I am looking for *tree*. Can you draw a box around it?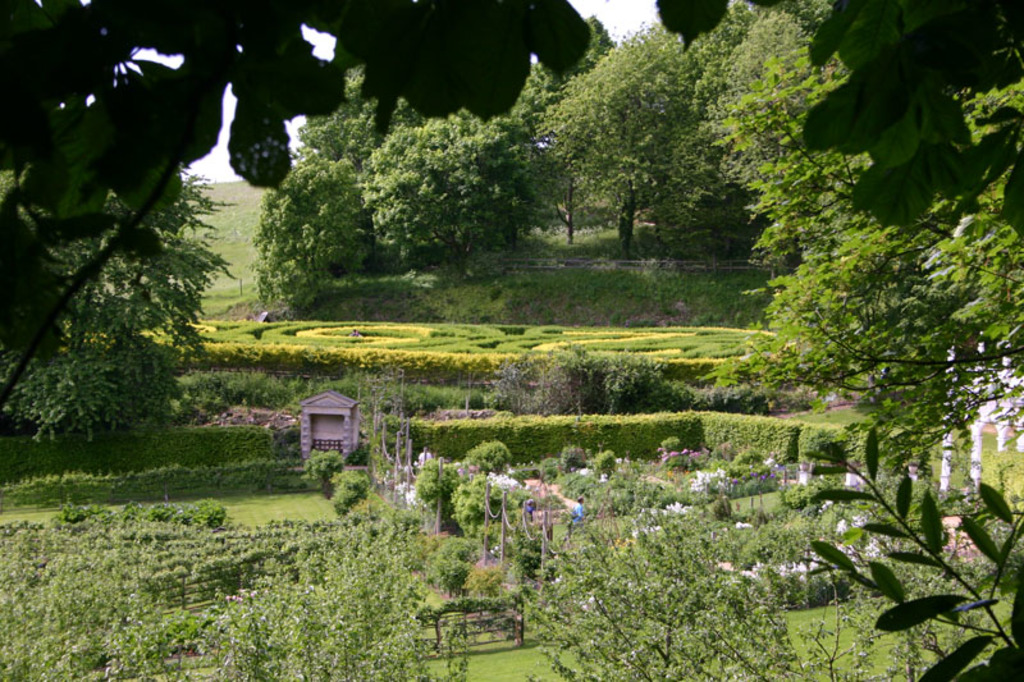
Sure, the bounding box is {"x1": 544, "y1": 17, "x2": 701, "y2": 257}.
